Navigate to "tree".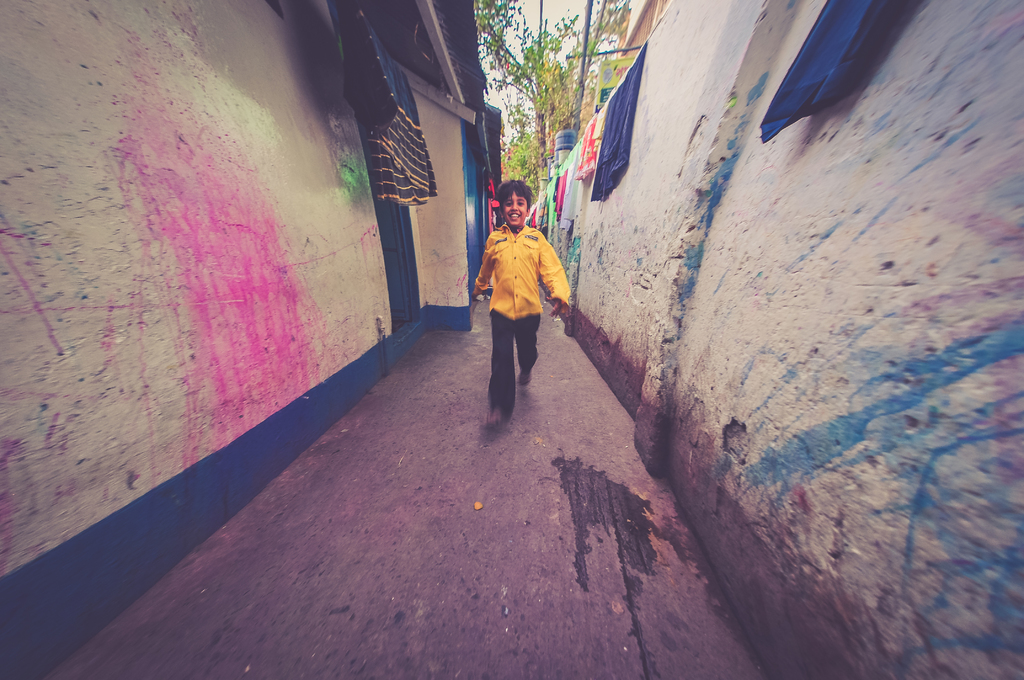
Navigation target: x1=470 y1=0 x2=628 y2=231.
